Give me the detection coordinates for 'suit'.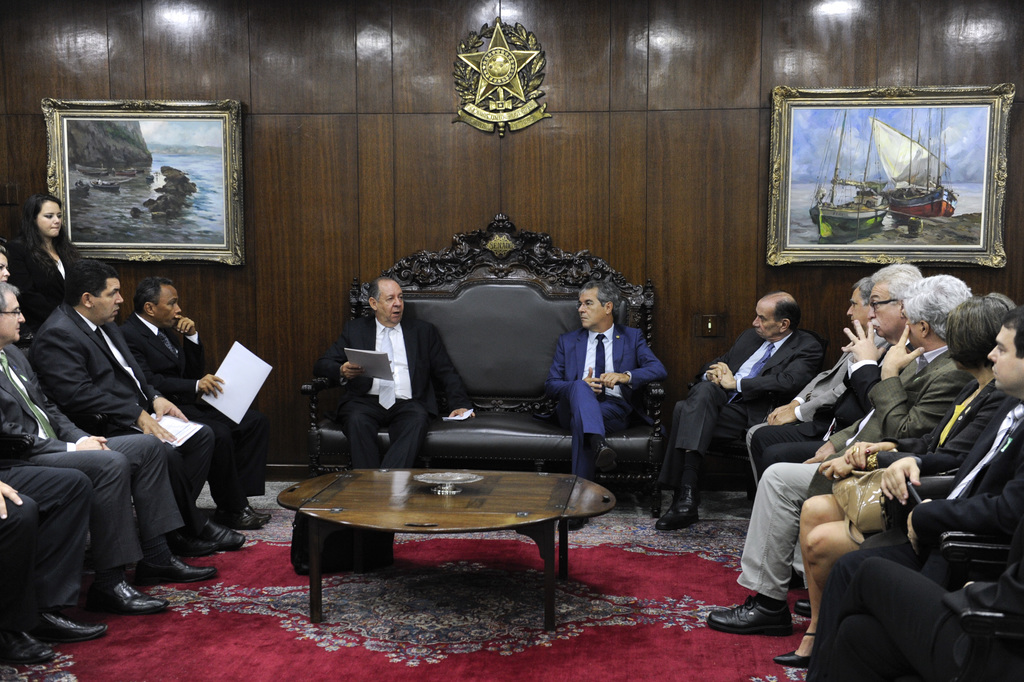
bbox(740, 324, 890, 476).
